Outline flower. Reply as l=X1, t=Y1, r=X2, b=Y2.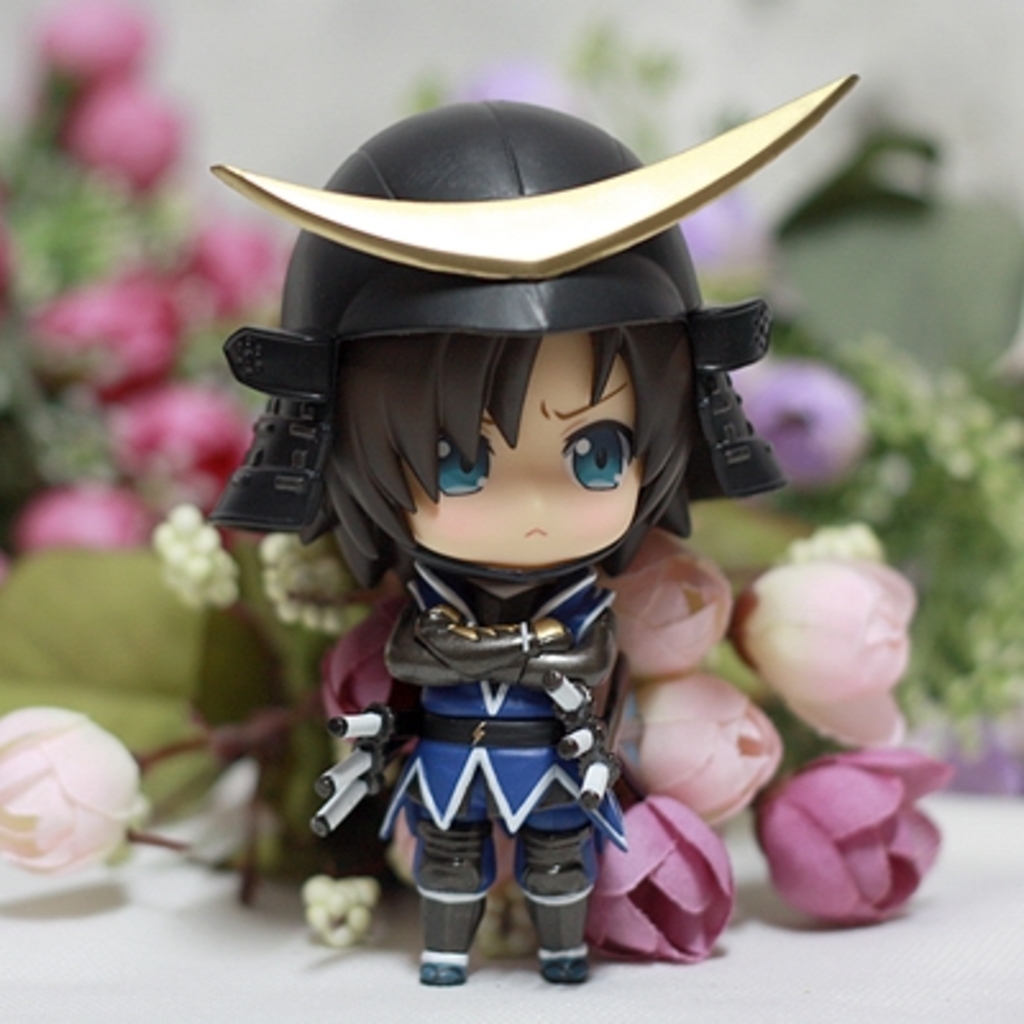
l=0, t=233, r=15, b=317.
